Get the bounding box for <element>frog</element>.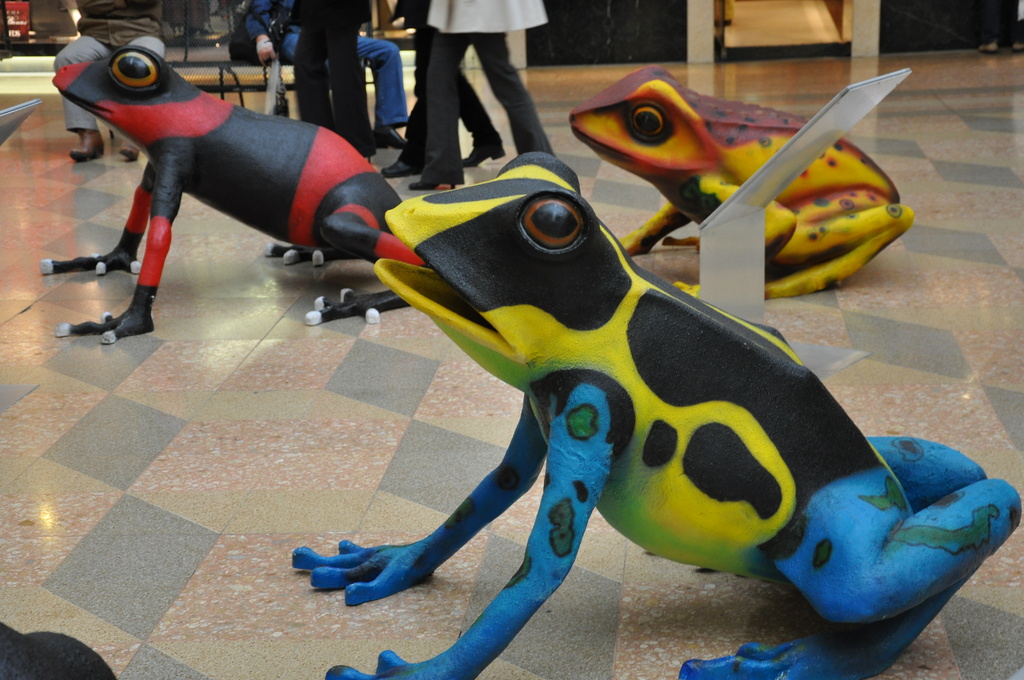
locate(289, 150, 1023, 679).
